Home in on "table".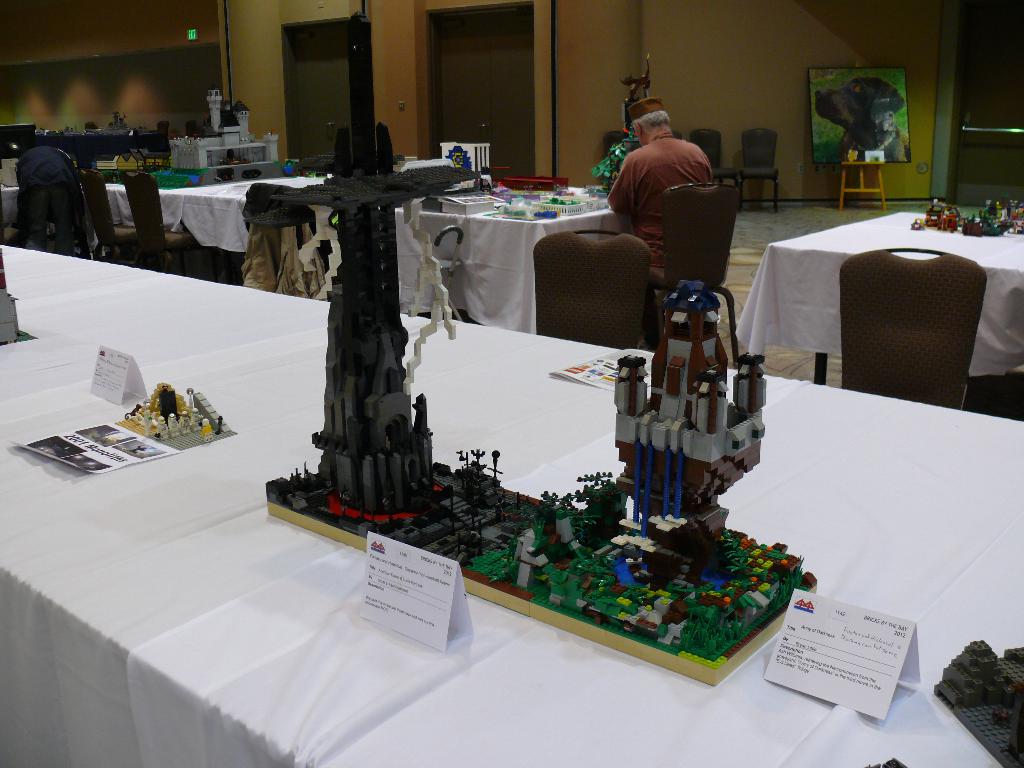
Homed in at x1=106, y1=172, x2=628, y2=333.
